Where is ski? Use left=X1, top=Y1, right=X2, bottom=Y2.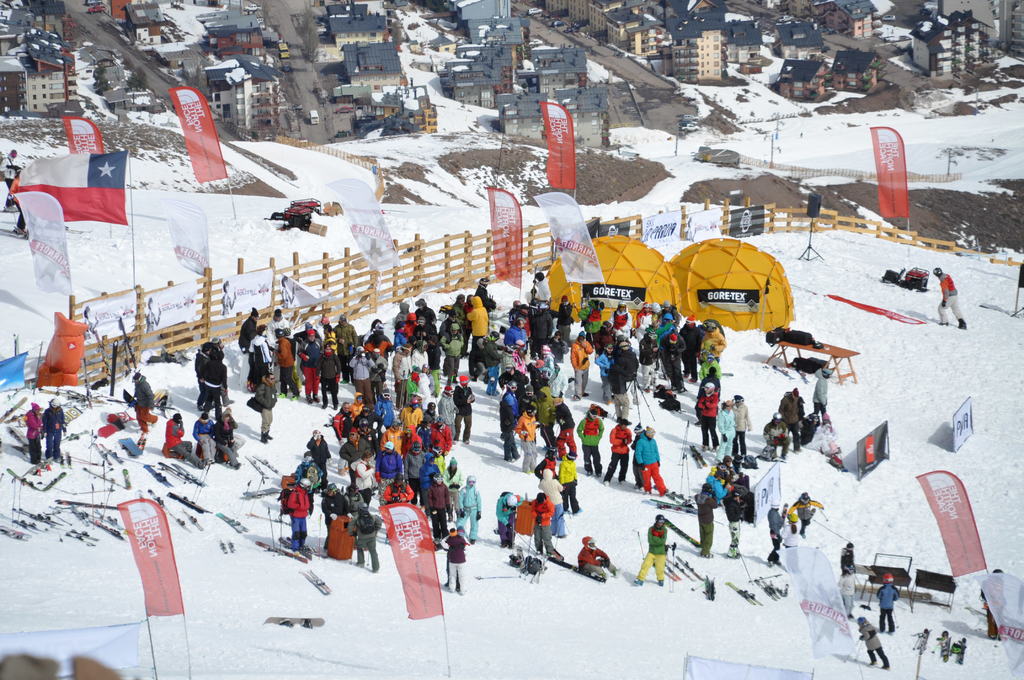
left=136, top=485, right=147, bottom=511.
